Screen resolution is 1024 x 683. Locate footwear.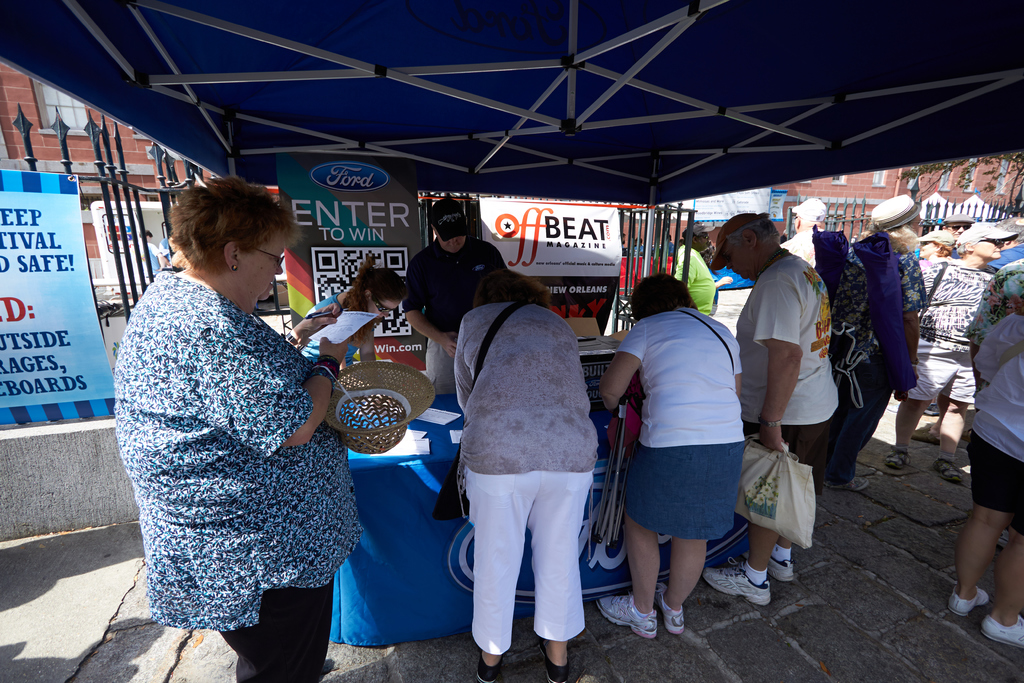
box(653, 583, 687, 636).
